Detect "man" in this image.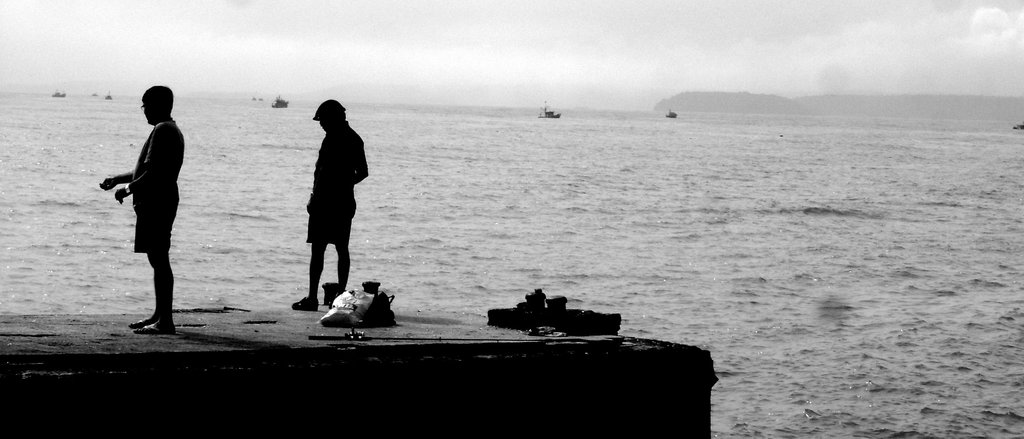
Detection: [289,98,369,312].
